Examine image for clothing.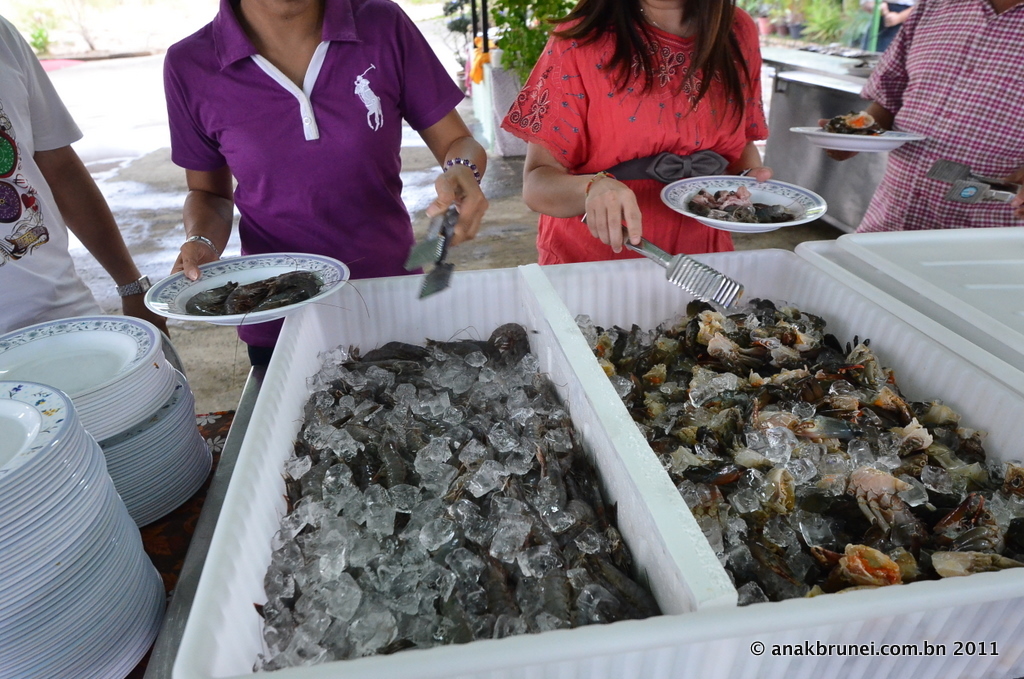
Examination result: [left=845, top=0, right=1023, bottom=226].
